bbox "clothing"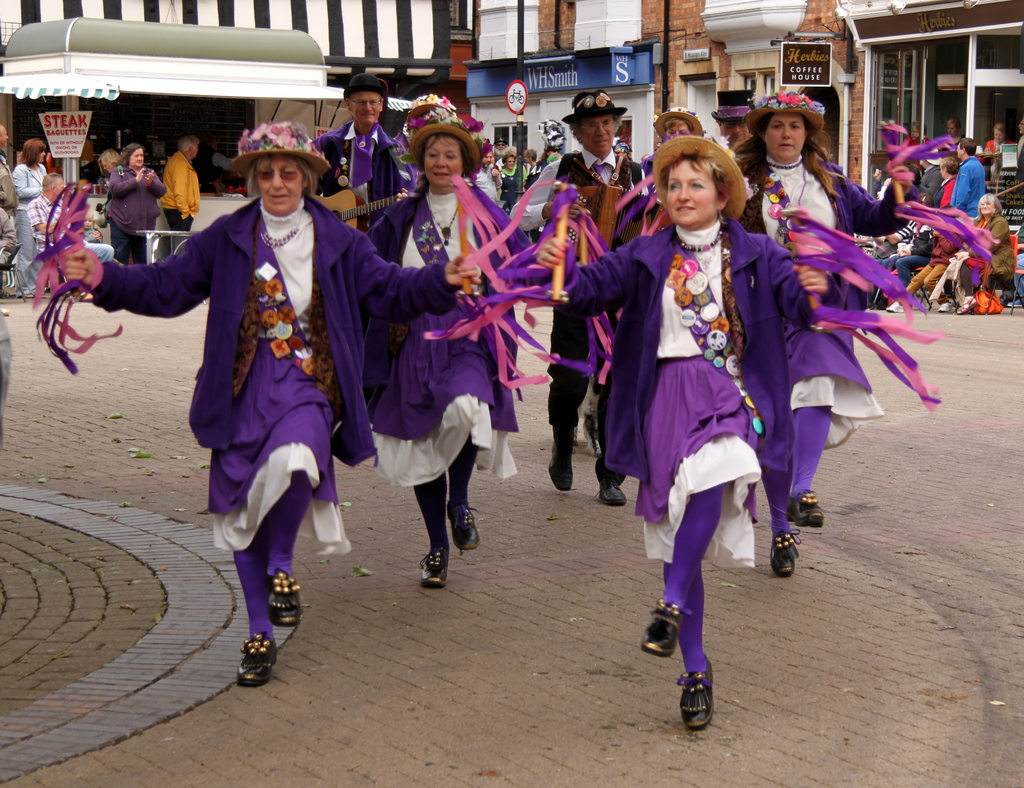
[x1=93, y1=144, x2=404, y2=596]
